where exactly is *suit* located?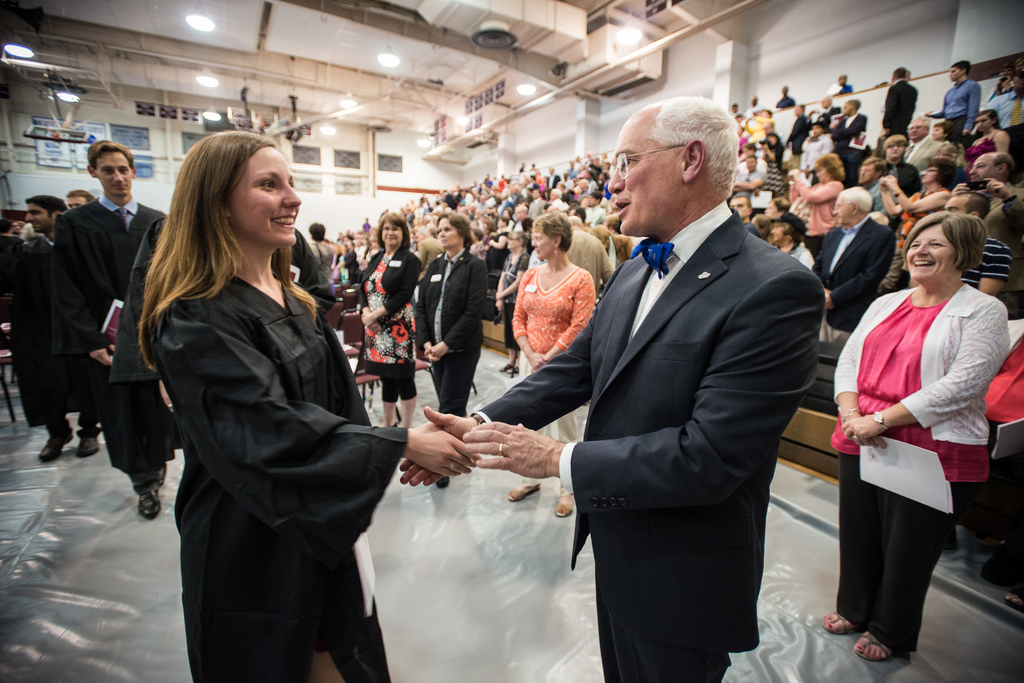
Its bounding box is [x1=358, y1=239, x2=424, y2=315].
